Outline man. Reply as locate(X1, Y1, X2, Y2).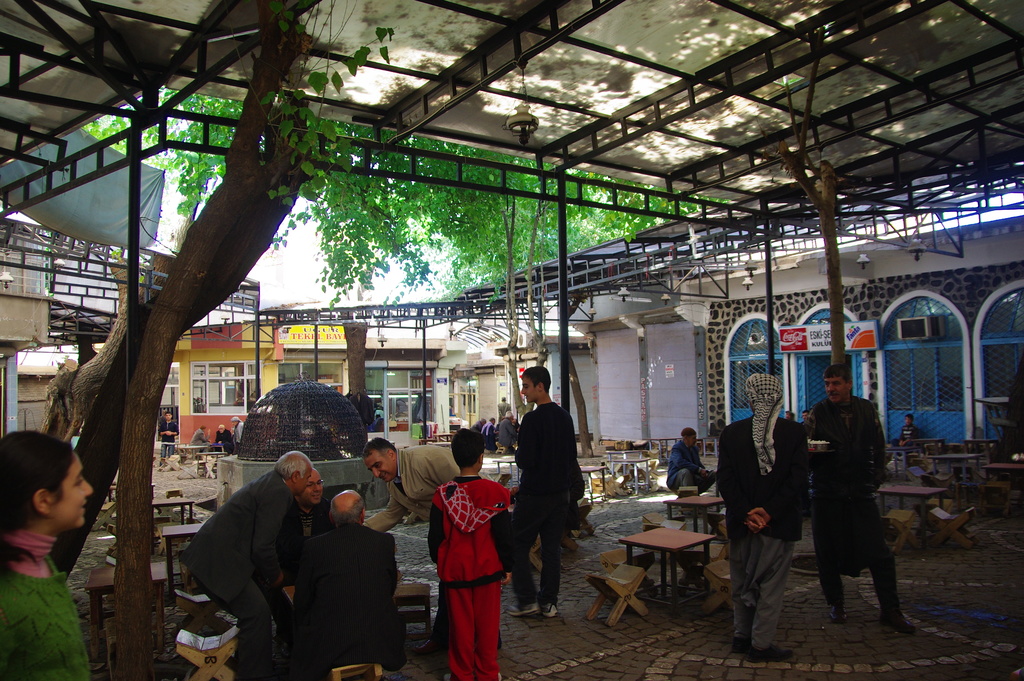
locate(666, 426, 718, 504).
